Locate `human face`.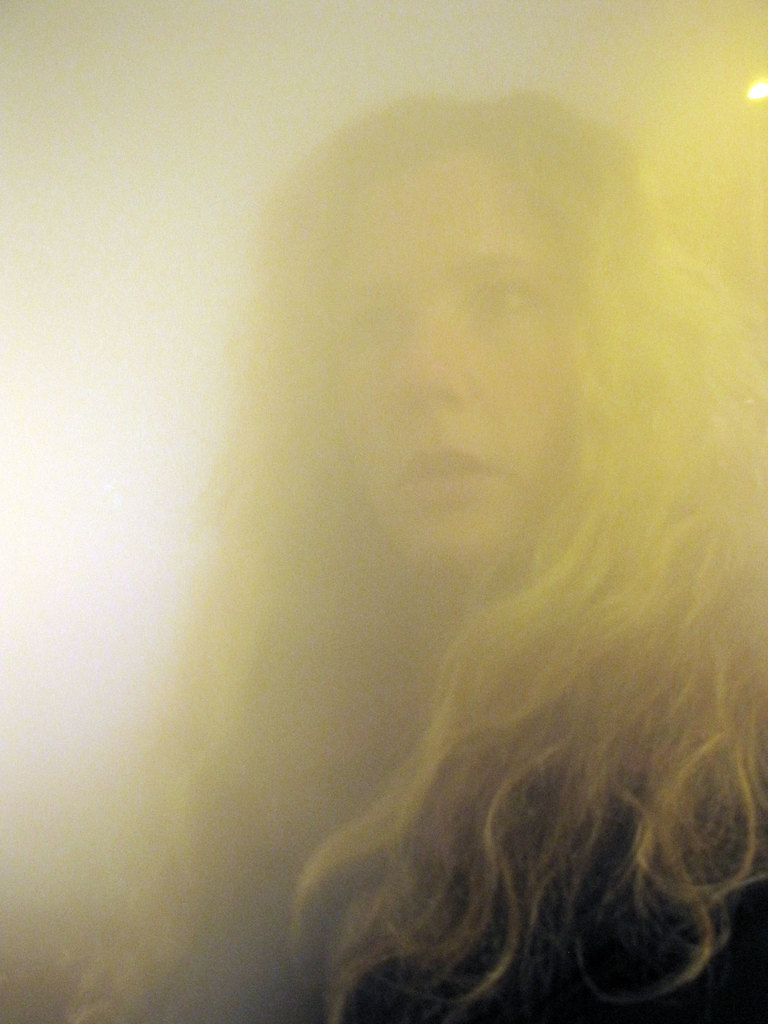
Bounding box: (335,155,570,564).
